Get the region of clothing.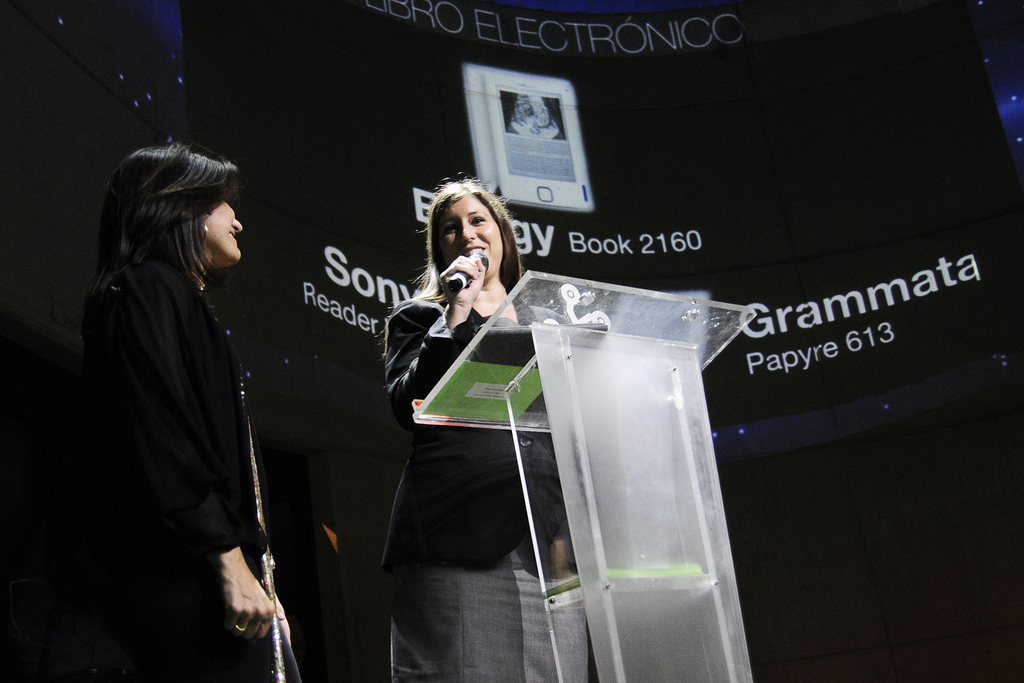
bbox=(64, 165, 293, 663).
